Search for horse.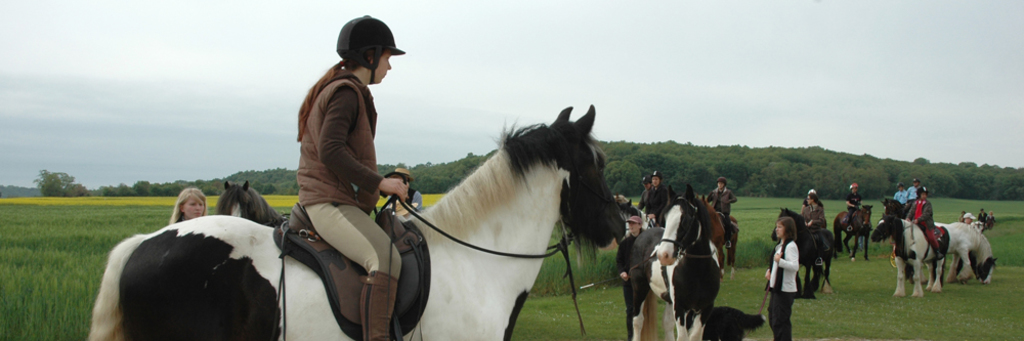
Found at {"left": 771, "top": 204, "right": 838, "bottom": 300}.
